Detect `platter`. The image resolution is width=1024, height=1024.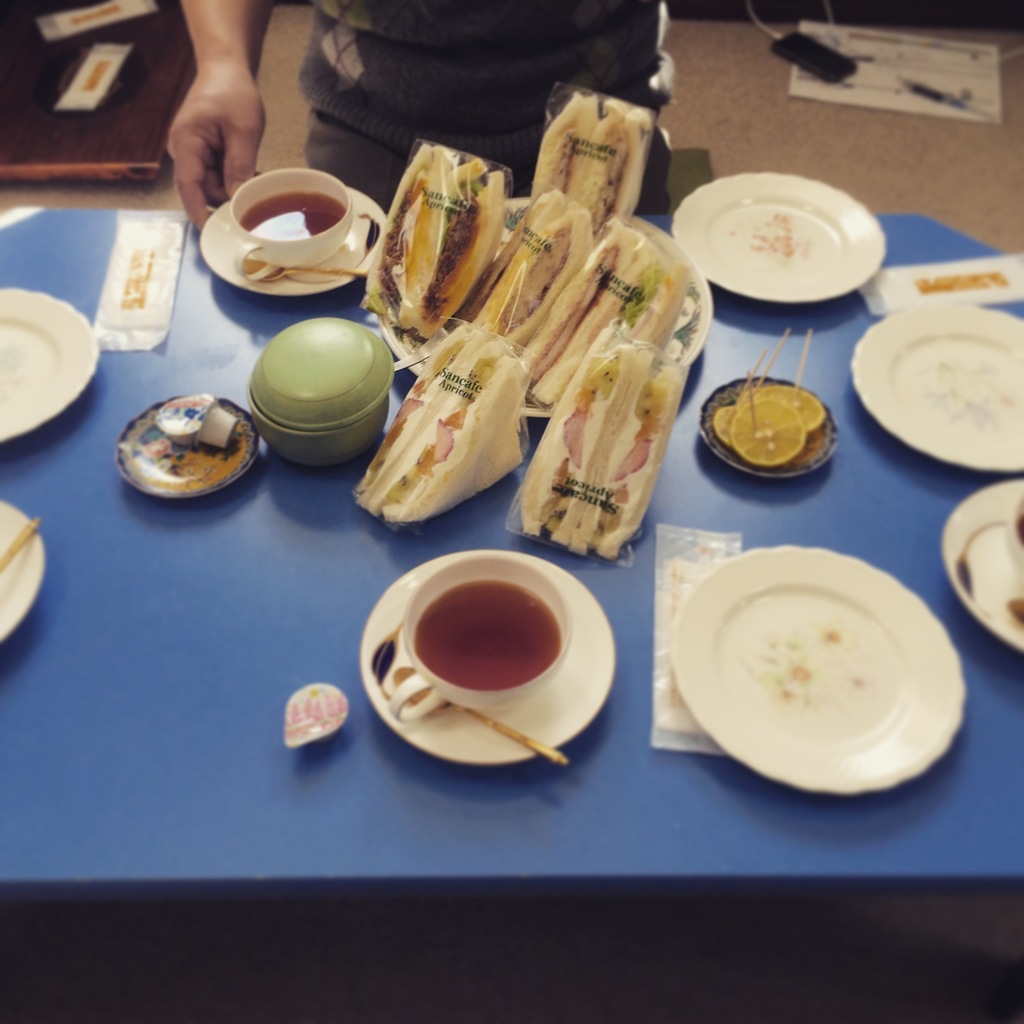
361:550:606:772.
